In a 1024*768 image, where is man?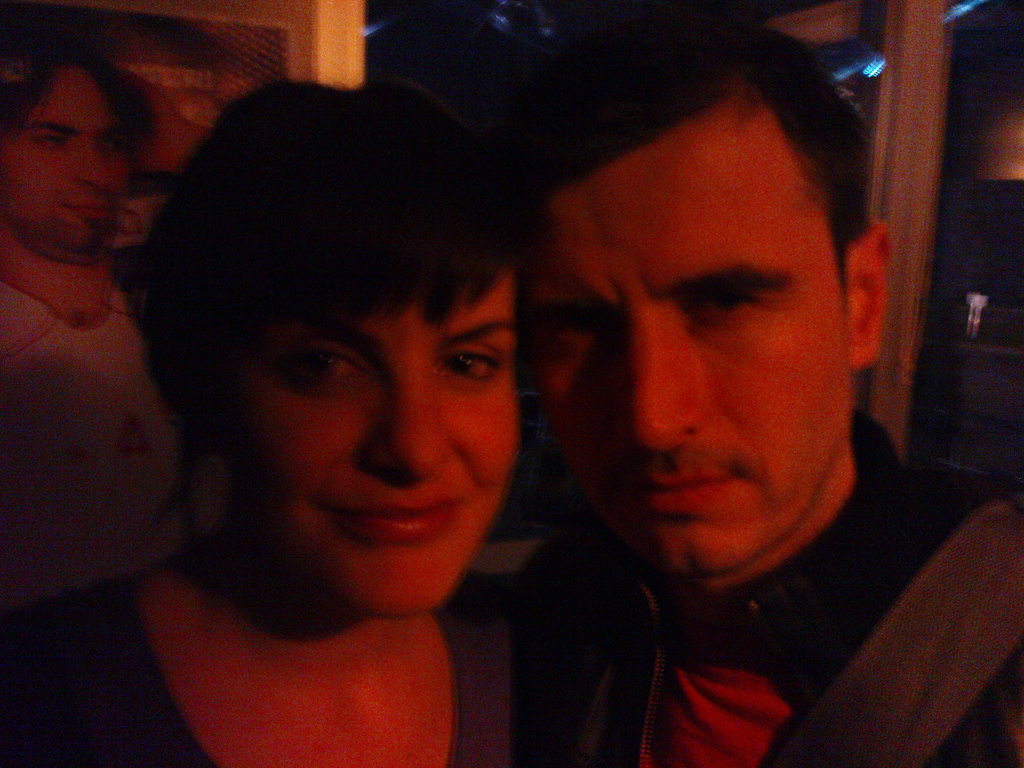
BBox(3, 45, 236, 641).
